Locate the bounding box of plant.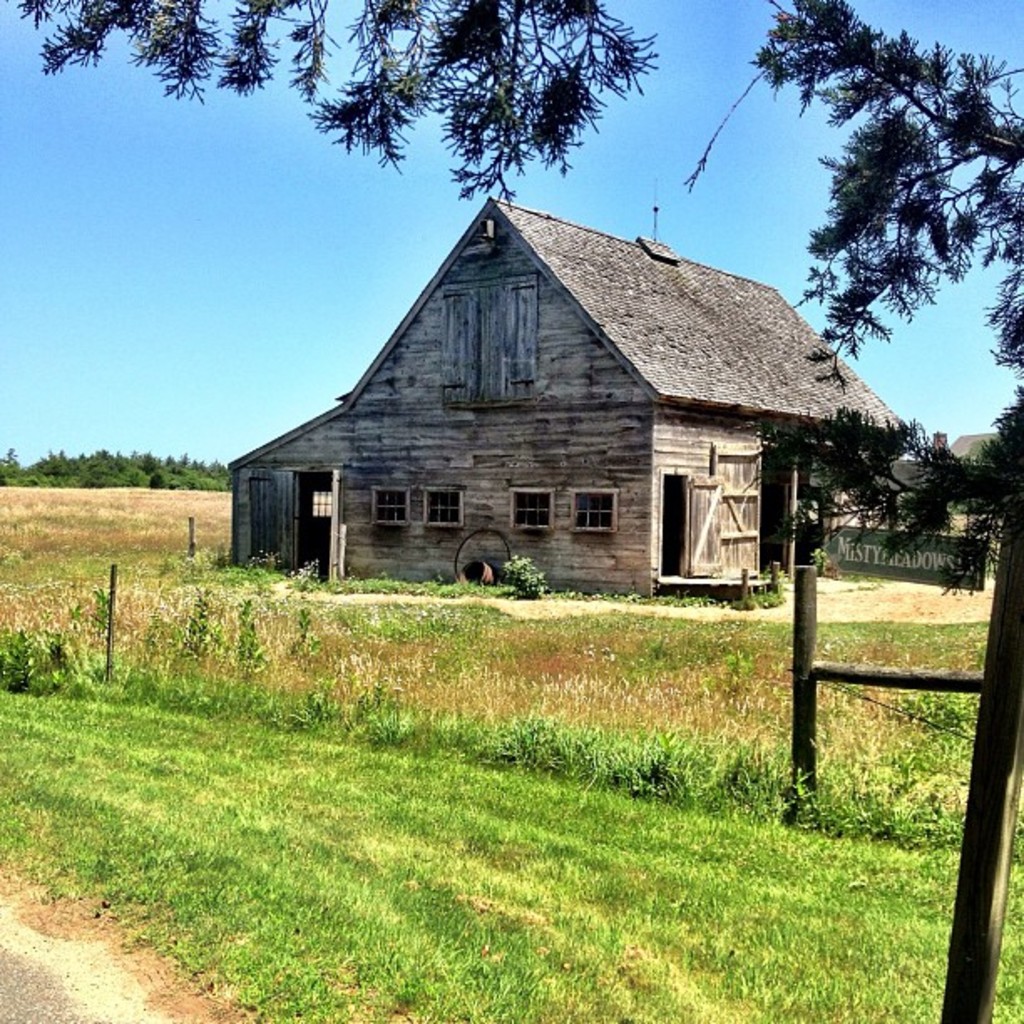
Bounding box: bbox=[803, 552, 857, 587].
